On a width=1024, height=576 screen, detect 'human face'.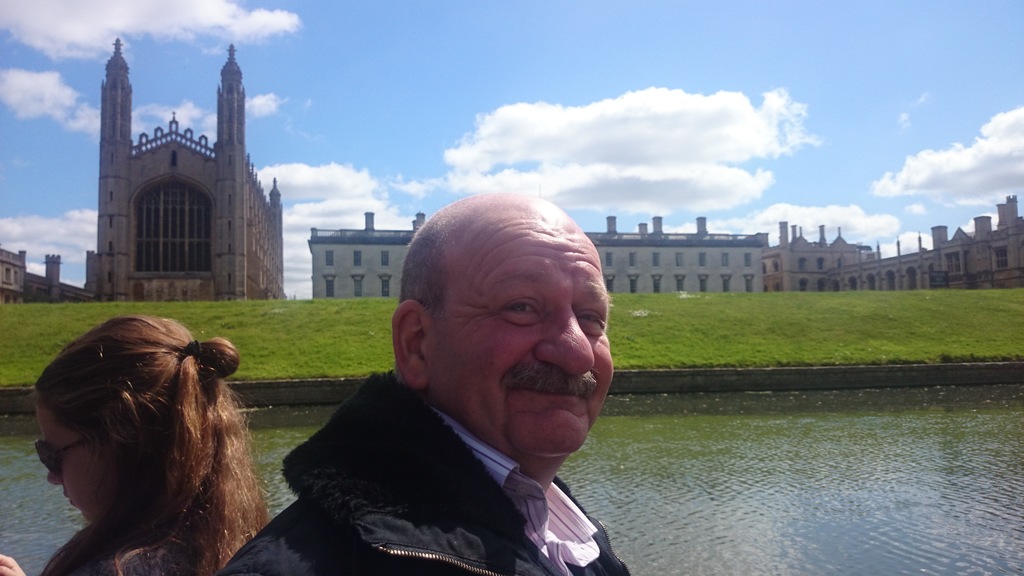
<bbox>35, 406, 108, 519</bbox>.
